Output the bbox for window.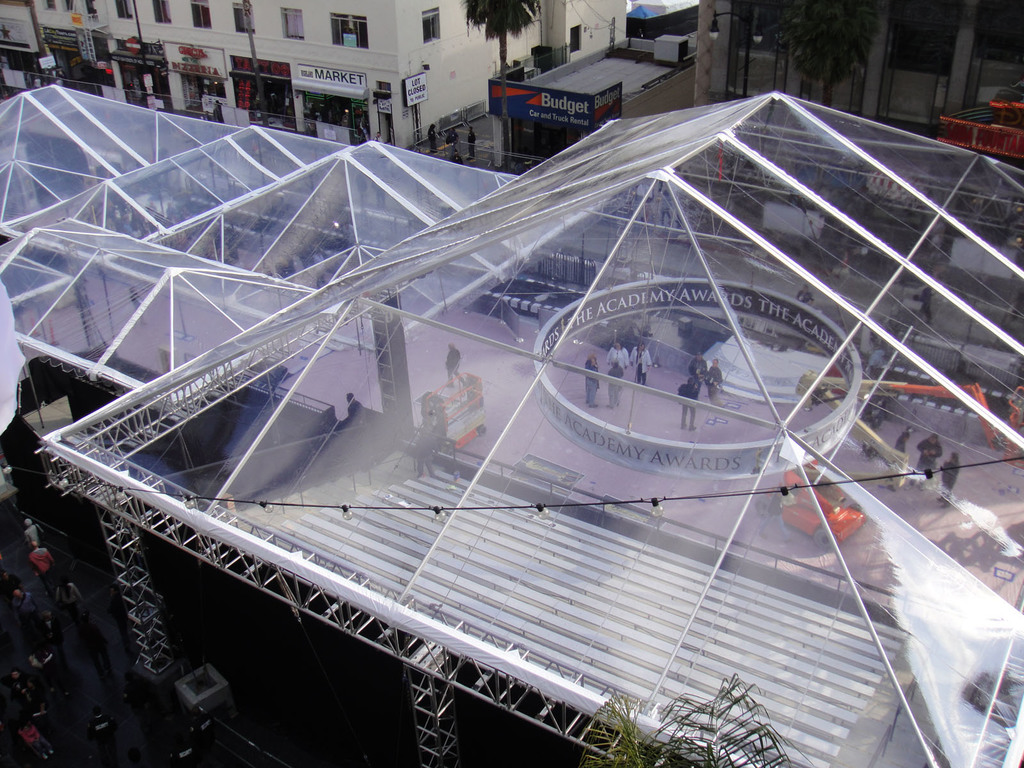
(left=113, top=0, right=142, bottom=22).
